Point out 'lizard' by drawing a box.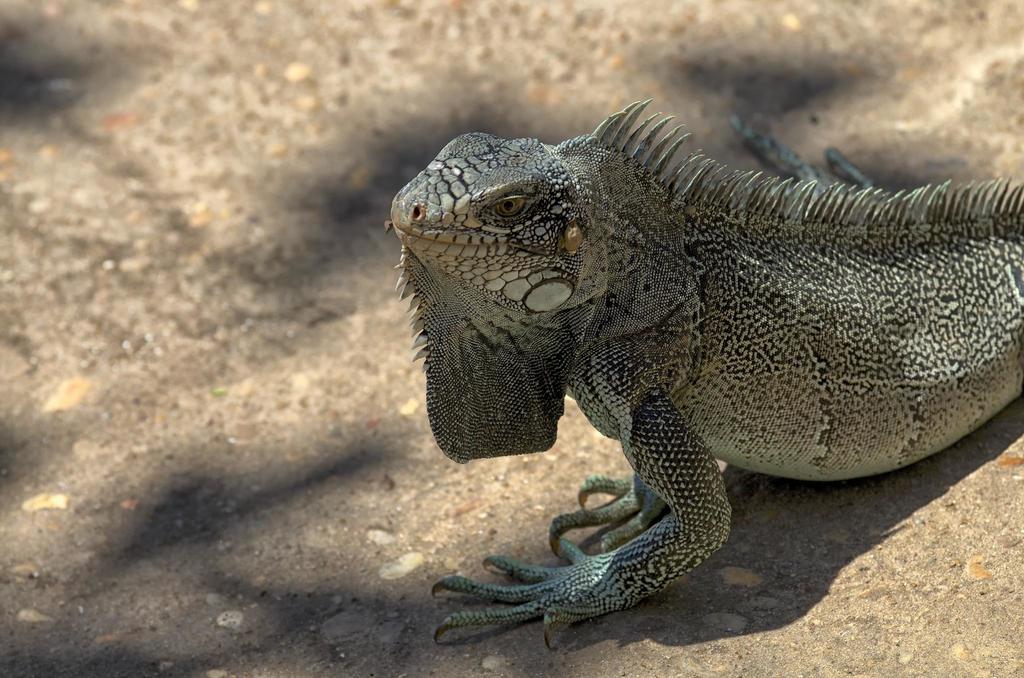
x1=410, y1=74, x2=1023, y2=676.
